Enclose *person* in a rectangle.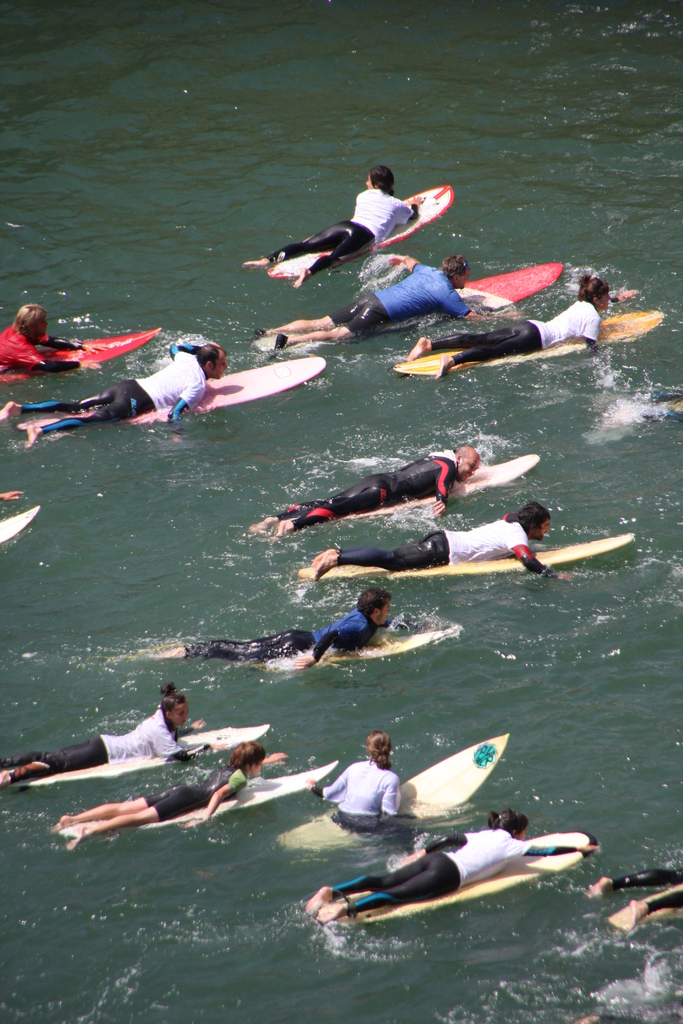
select_region(307, 729, 404, 840).
